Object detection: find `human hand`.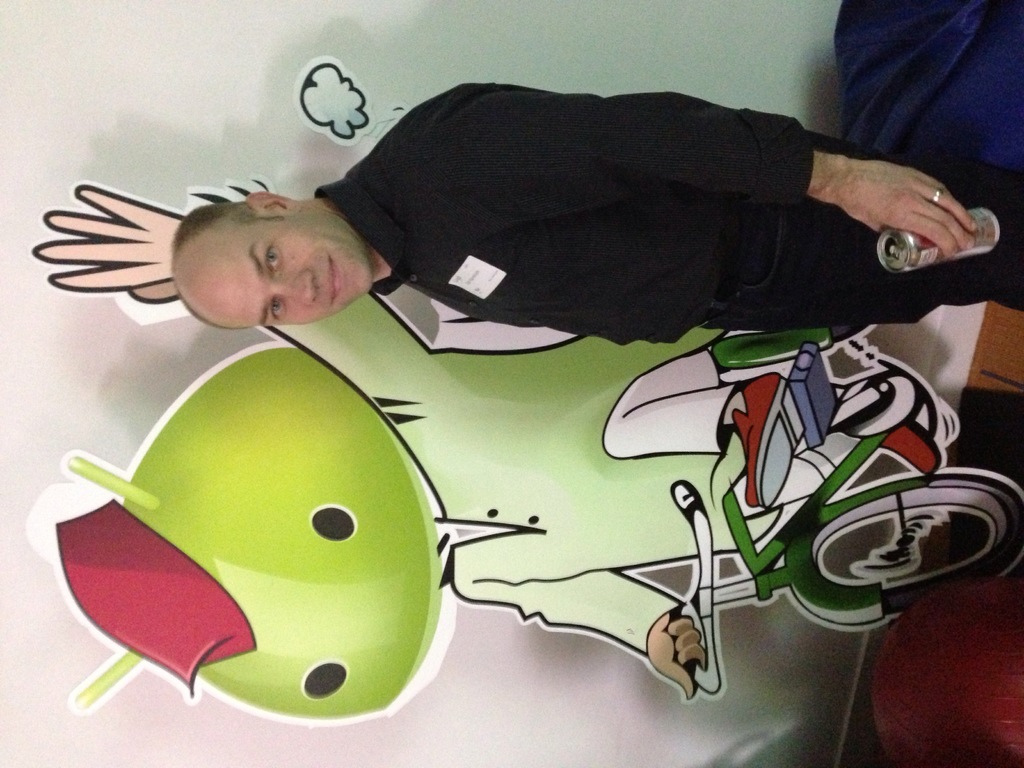
(647,611,708,701).
